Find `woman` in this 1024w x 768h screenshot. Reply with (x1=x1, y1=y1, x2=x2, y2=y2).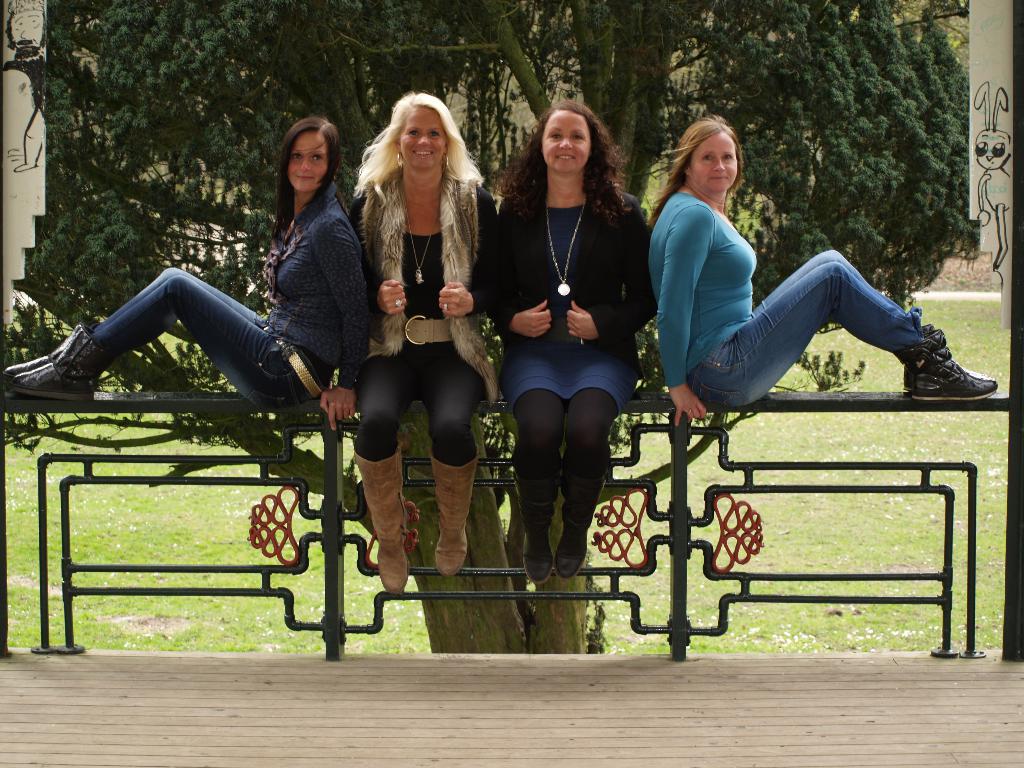
(x1=646, y1=110, x2=994, y2=430).
